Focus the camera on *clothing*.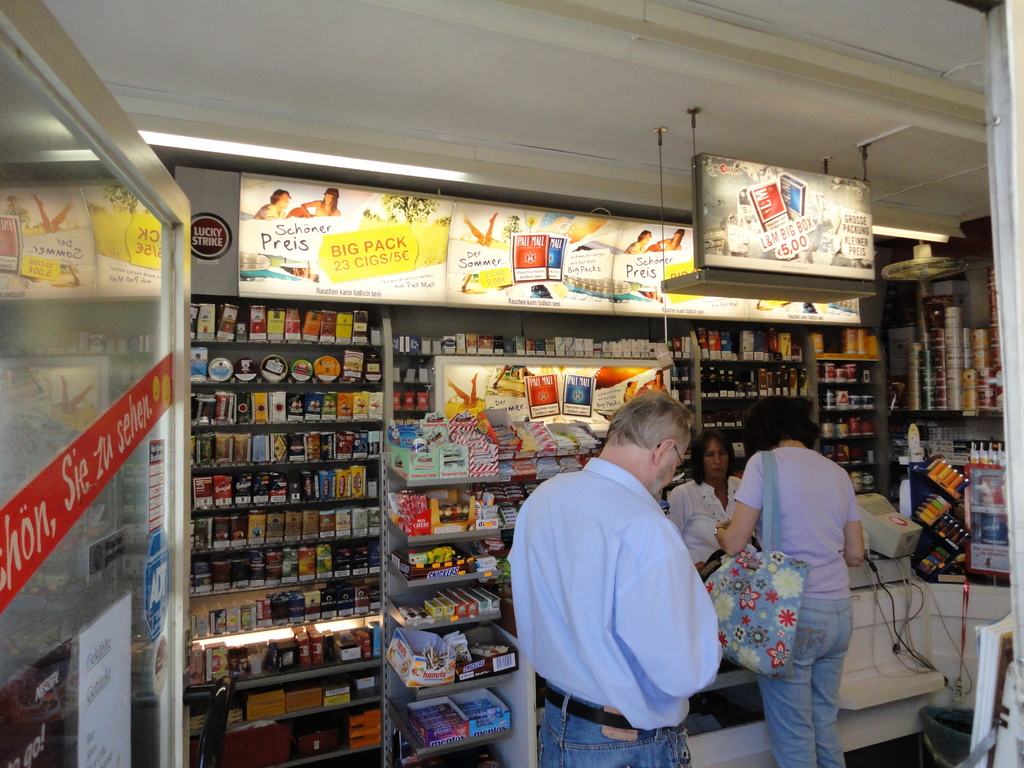
Focus region: [738, 445, 858, 767].
